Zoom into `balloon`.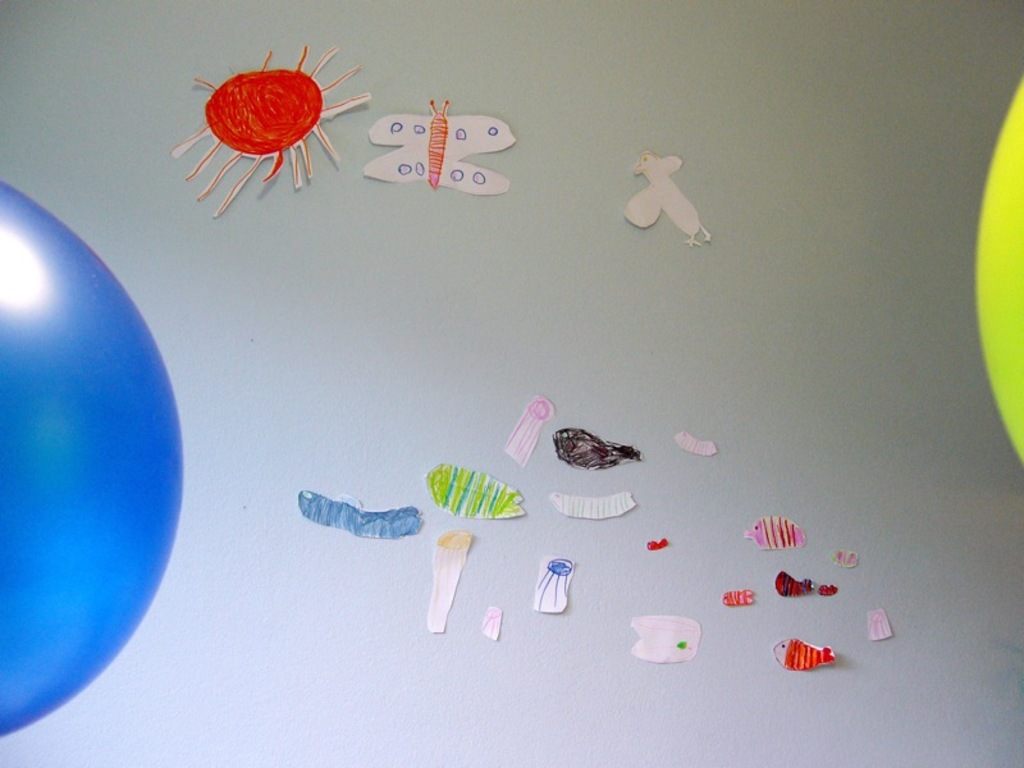
Zoom target: l=977, t=82, r=1023, b=468.
